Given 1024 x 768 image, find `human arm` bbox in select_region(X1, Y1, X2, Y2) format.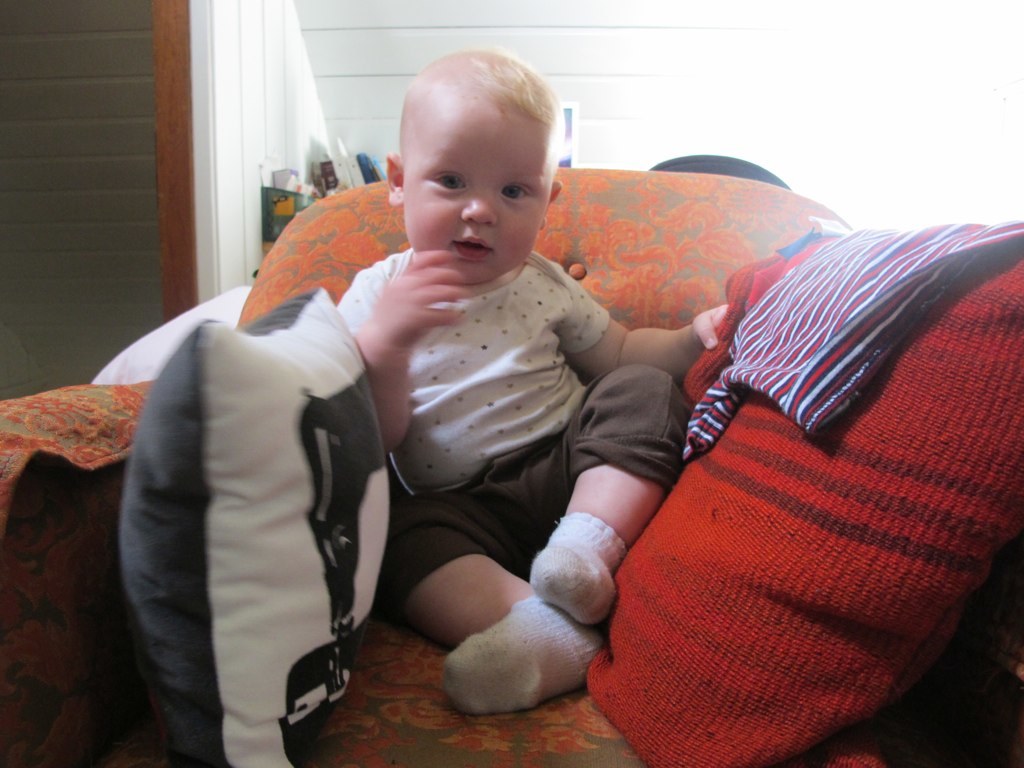
select_region(333, 244, 465, 457).
